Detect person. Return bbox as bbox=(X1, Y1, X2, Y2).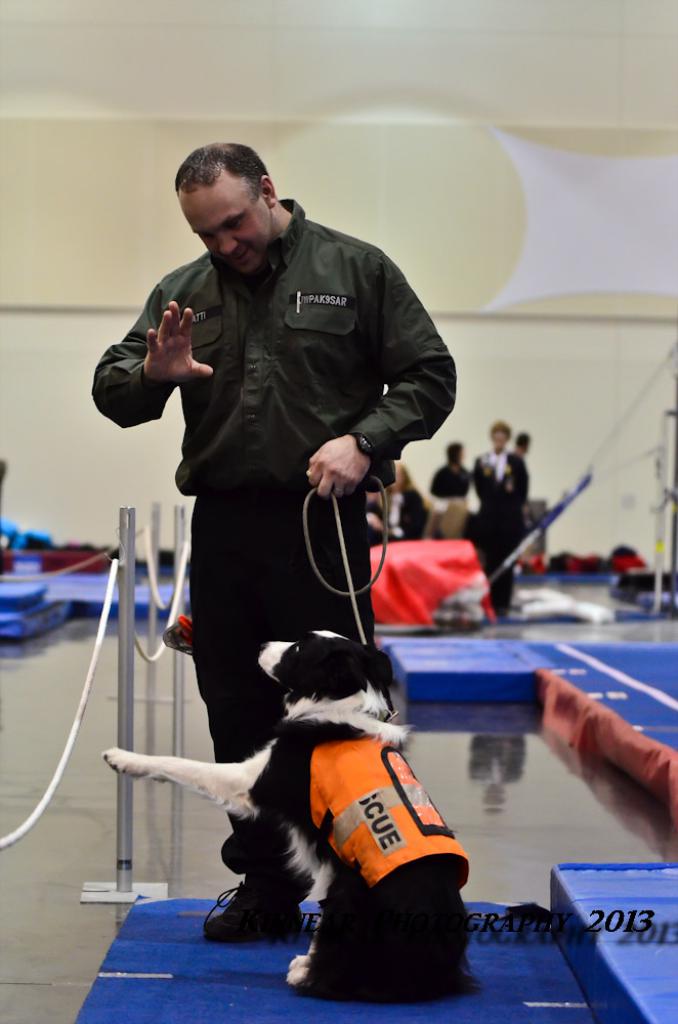
bbox=(89, 139, 461, 940).
